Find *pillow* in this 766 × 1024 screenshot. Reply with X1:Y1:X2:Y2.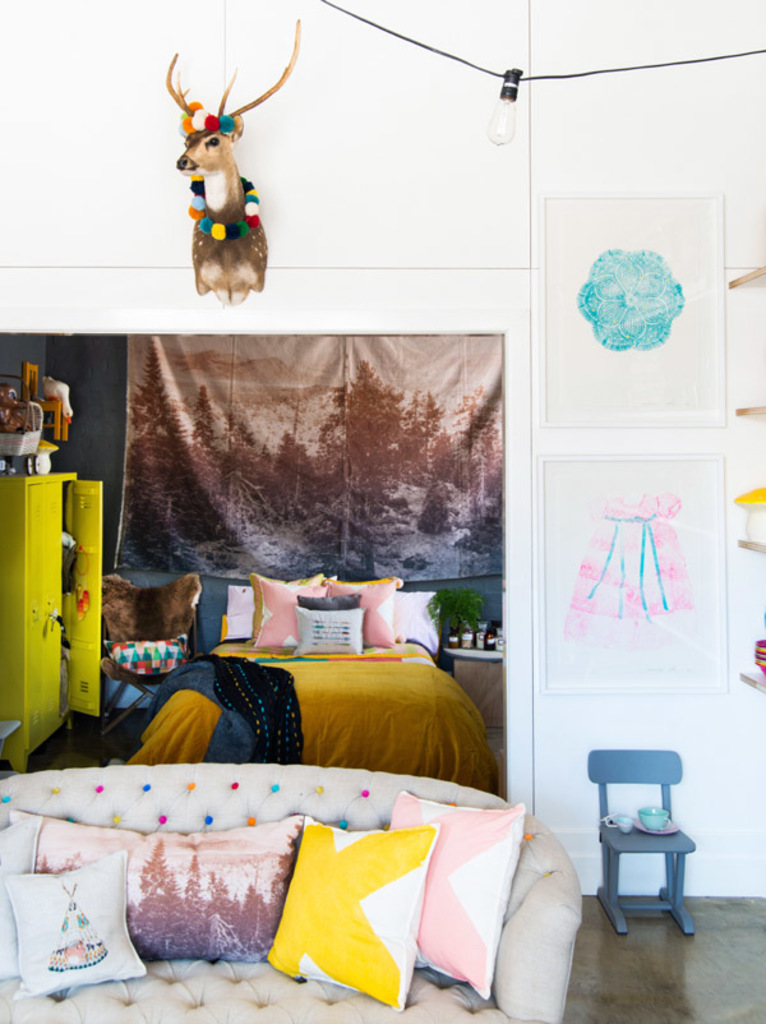
24:813:313:947.
